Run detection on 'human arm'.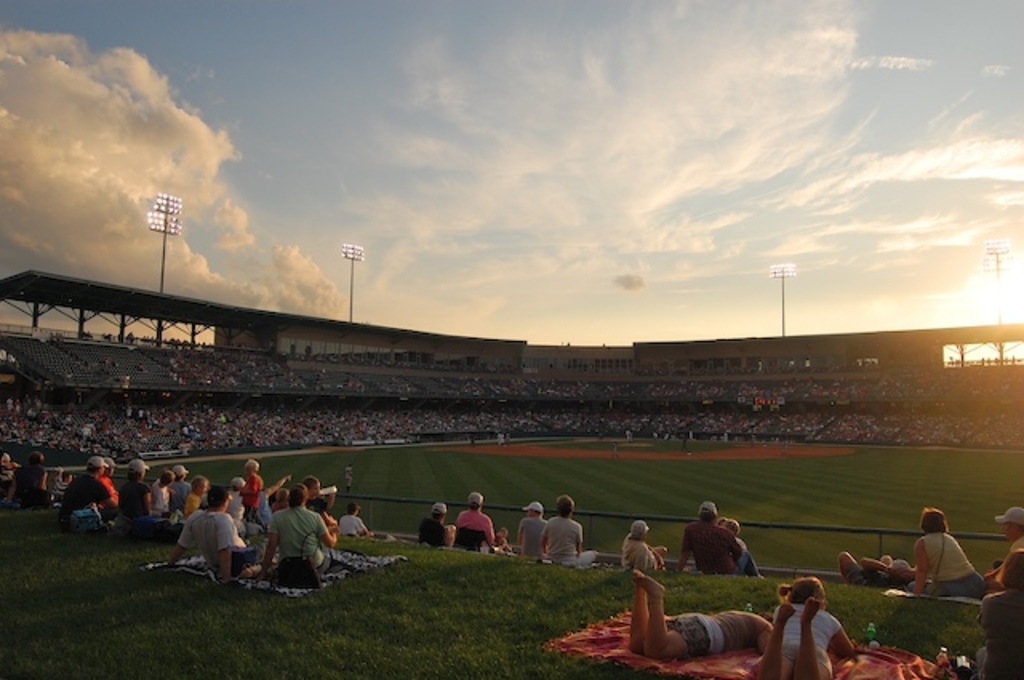
Result: (978,592,994,630).
